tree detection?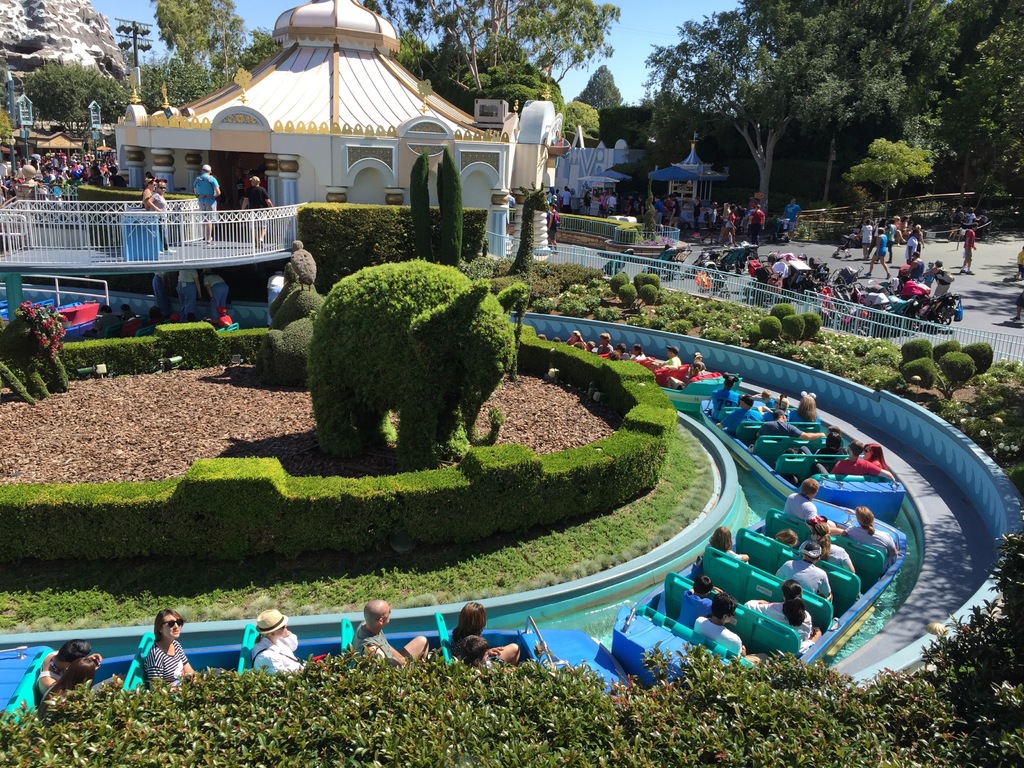
detection(22, 56, 134, 145)
